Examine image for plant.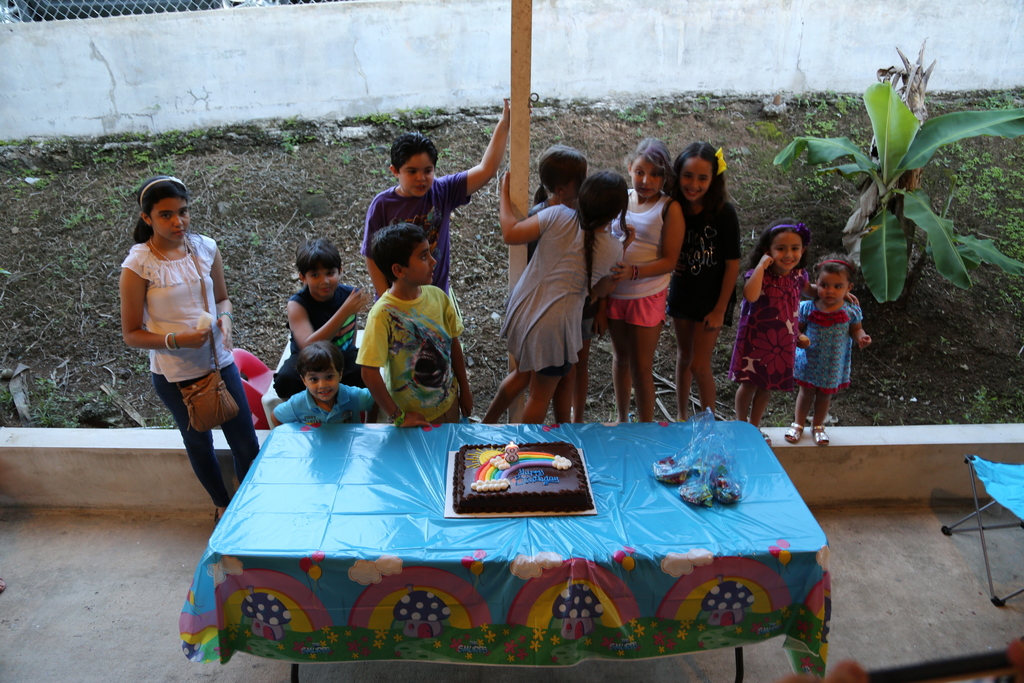
Examination result: bbox=[95, 203, 106, 221].
